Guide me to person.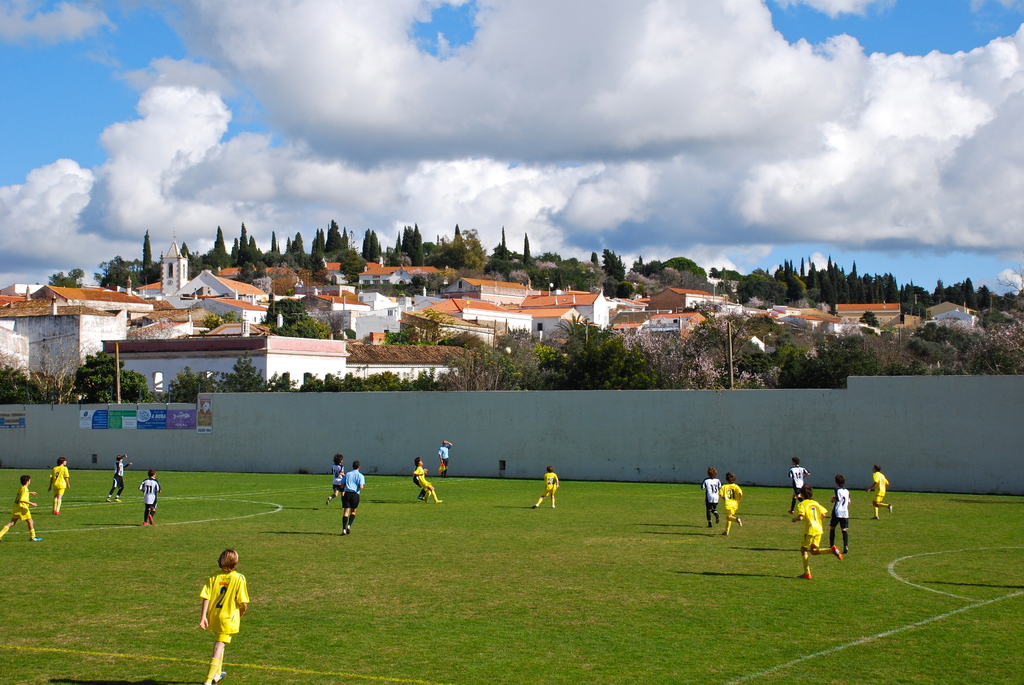
Guidance: <region>698, 468, 723, 526</region>.
